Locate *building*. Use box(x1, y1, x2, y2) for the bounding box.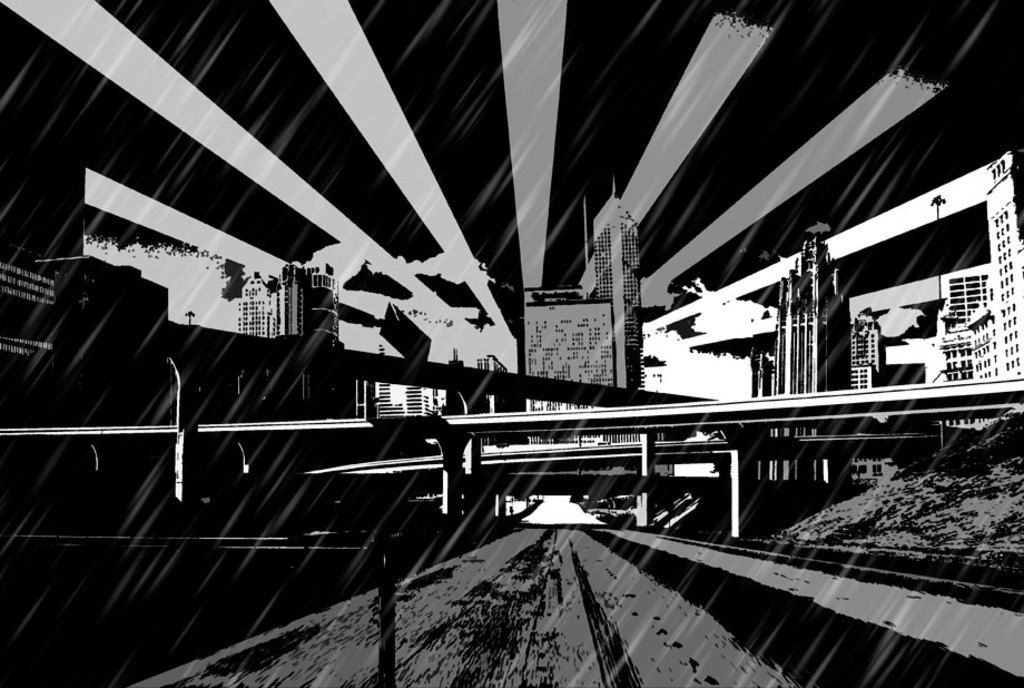
box(756, 233, 849, 478).
